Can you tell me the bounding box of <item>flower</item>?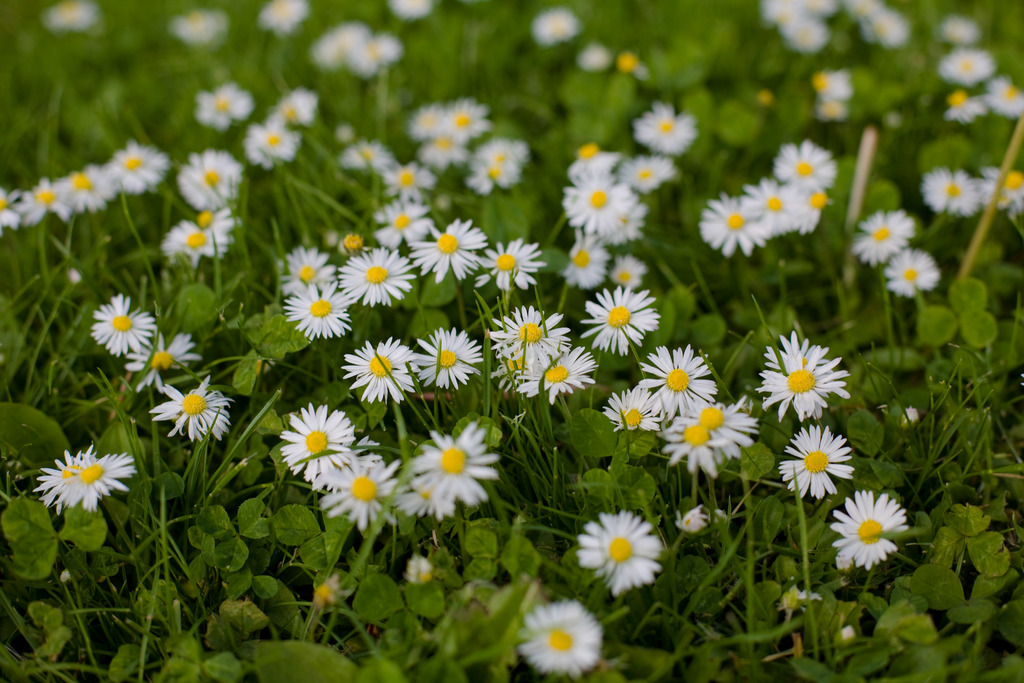
405,422,504,503.
